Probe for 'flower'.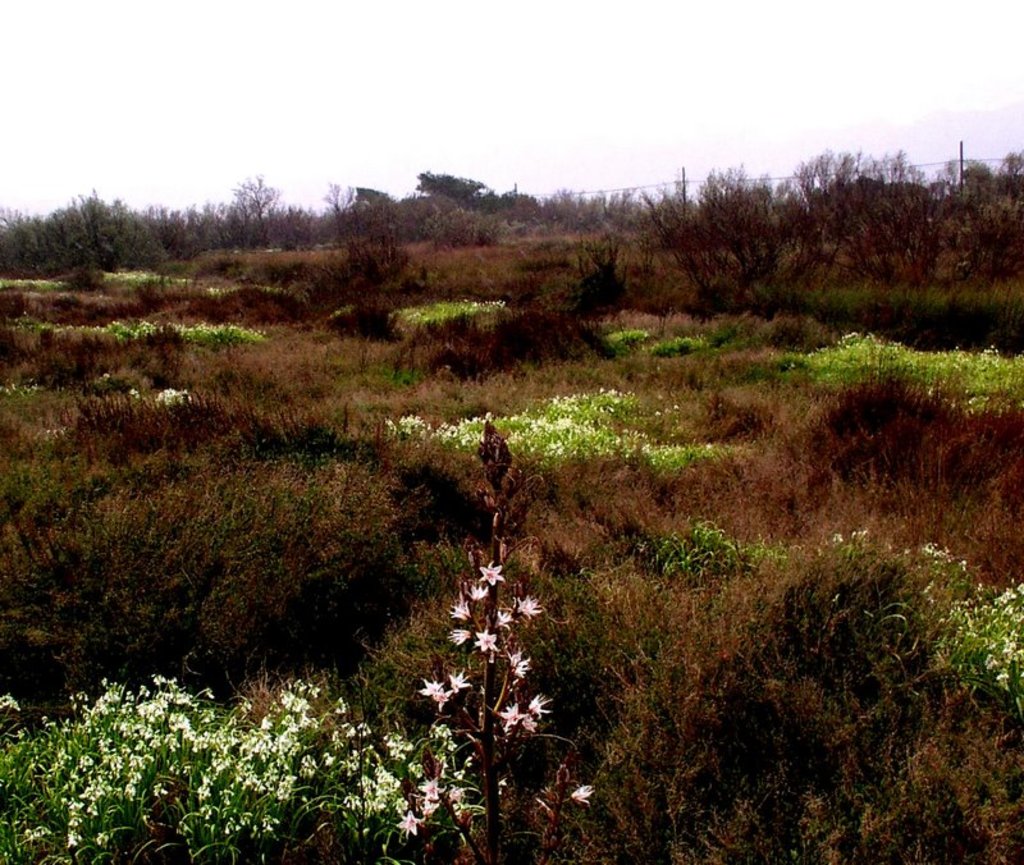
Probe result: (x1=516, y1=596, x2=540, y2=617).
